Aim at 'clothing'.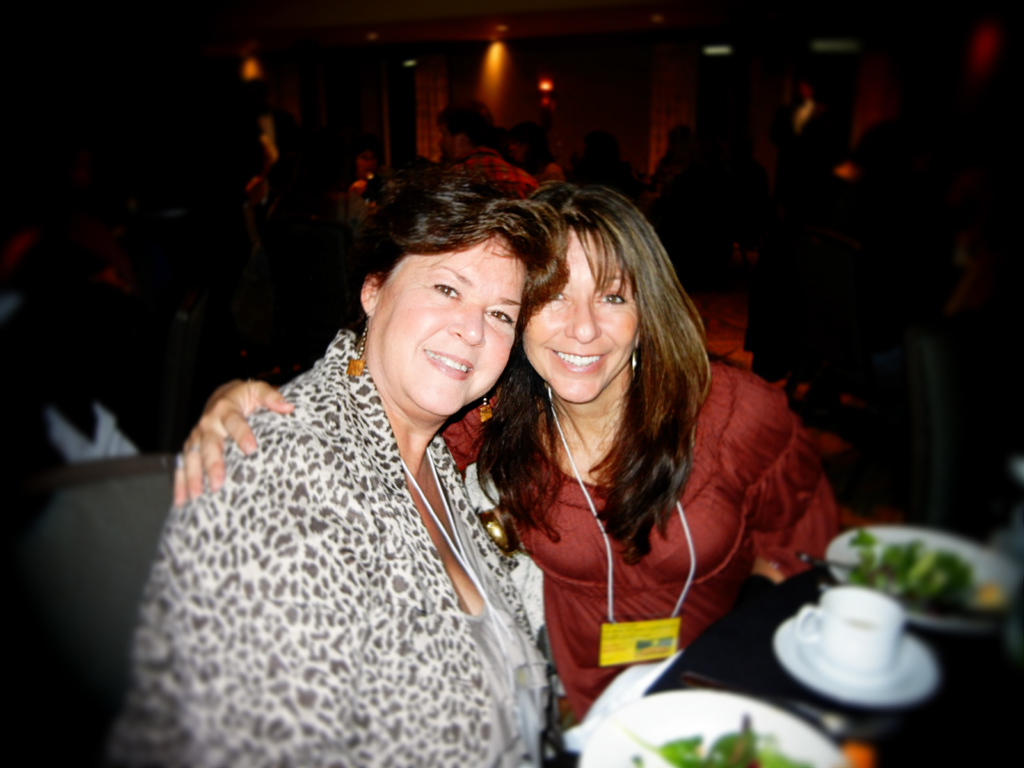
Aimed at 127, 281, 589, 767.
